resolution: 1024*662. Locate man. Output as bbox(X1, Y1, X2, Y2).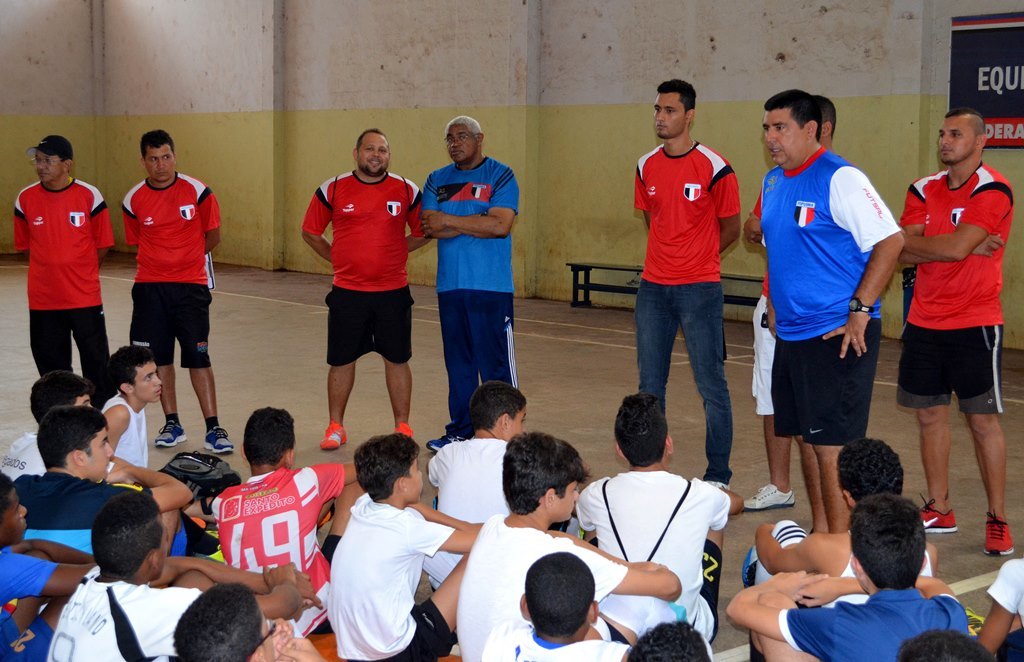
bbox(120, 131, 225, 452).
